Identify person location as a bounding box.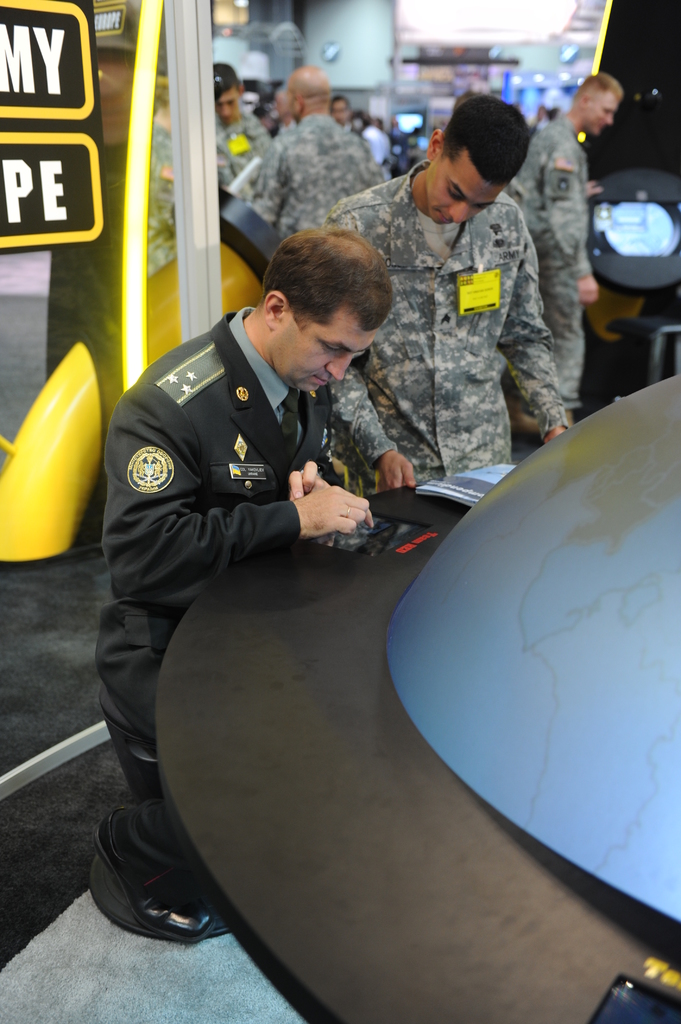
rect(364, 92, 574, 498).
